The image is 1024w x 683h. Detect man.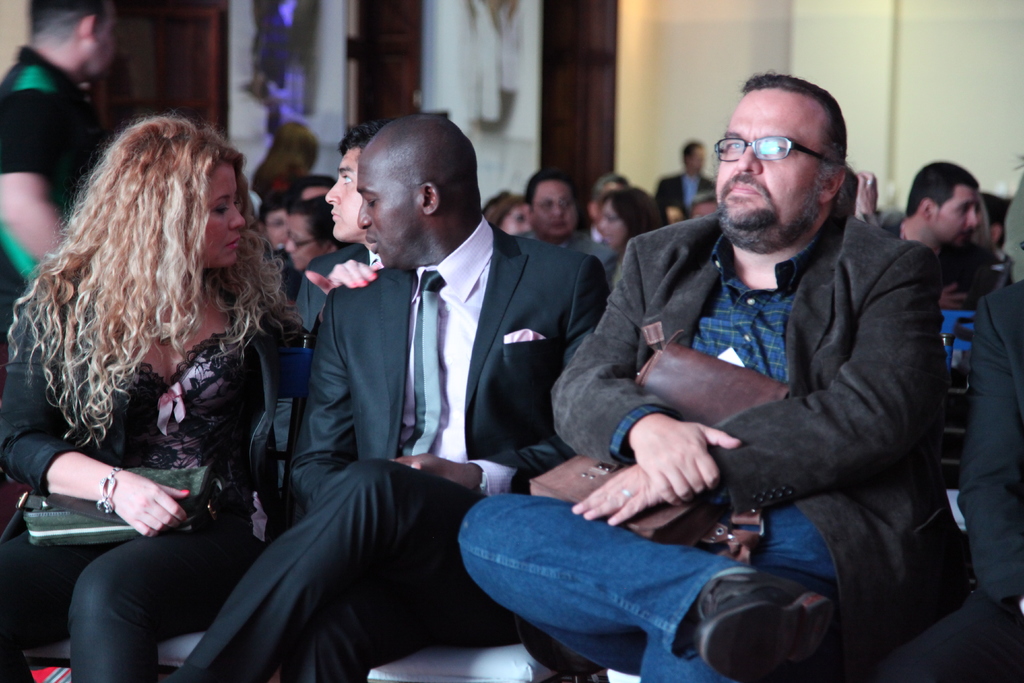
Detection: BBox(166, 117, 610, 682).
